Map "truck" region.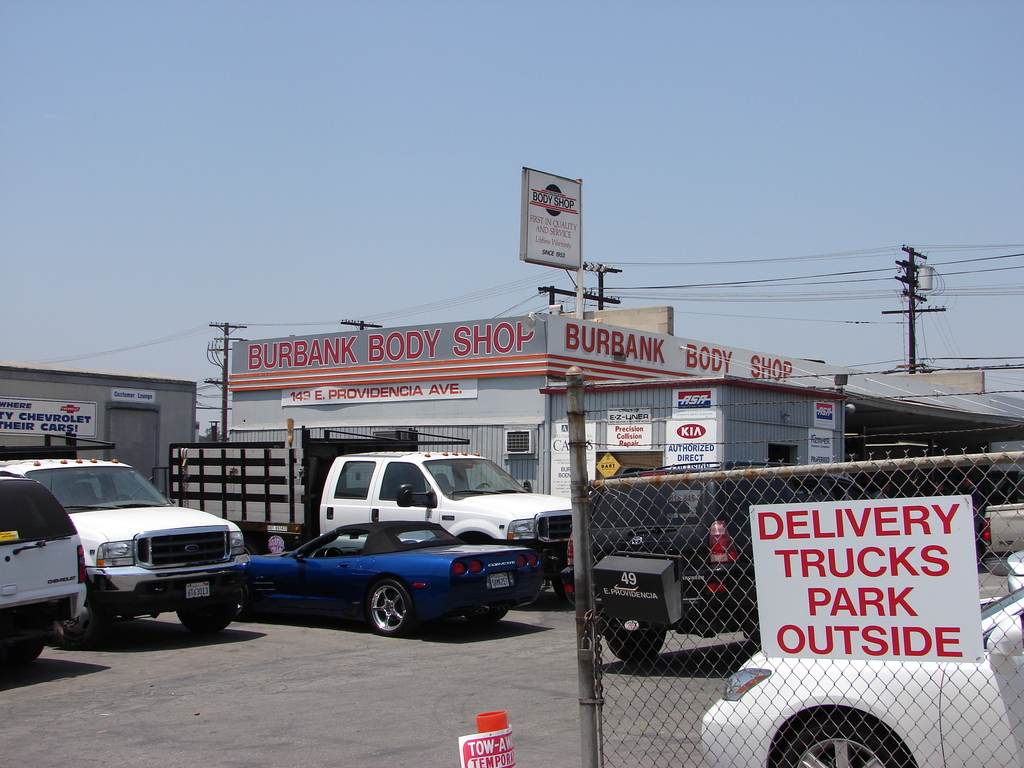
Mapped to x1=166 y1=423 x2=575 y2=603.
